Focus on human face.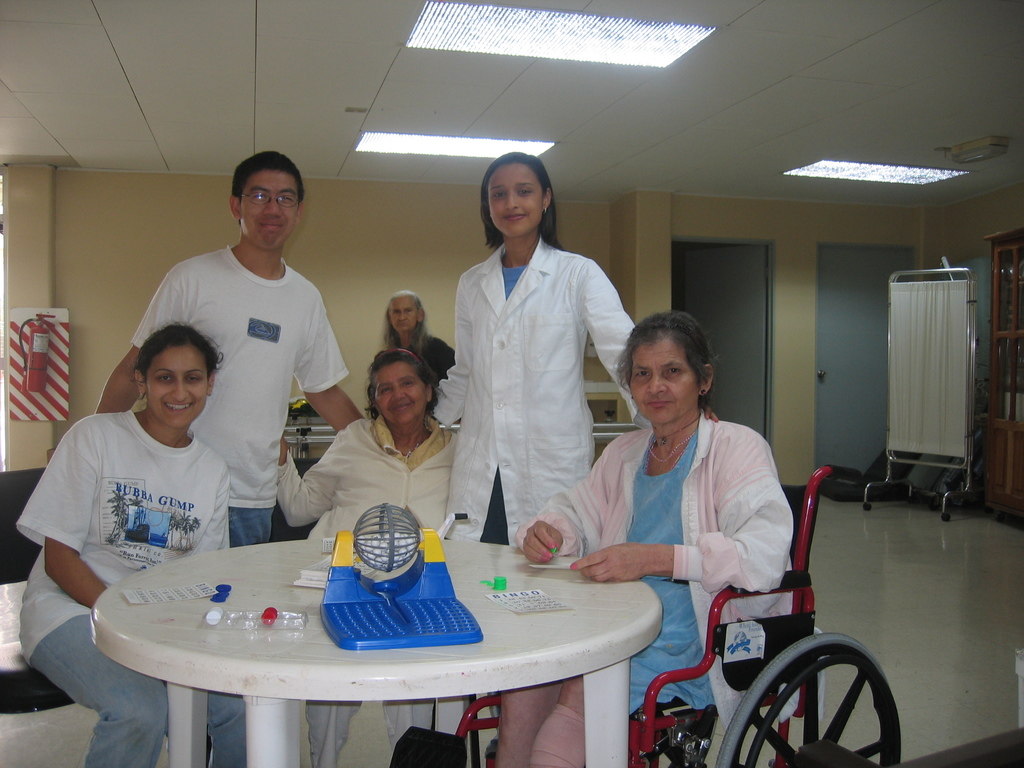
Focused at pyautogui.locateOnScreen(387, 294, 422, 324).
